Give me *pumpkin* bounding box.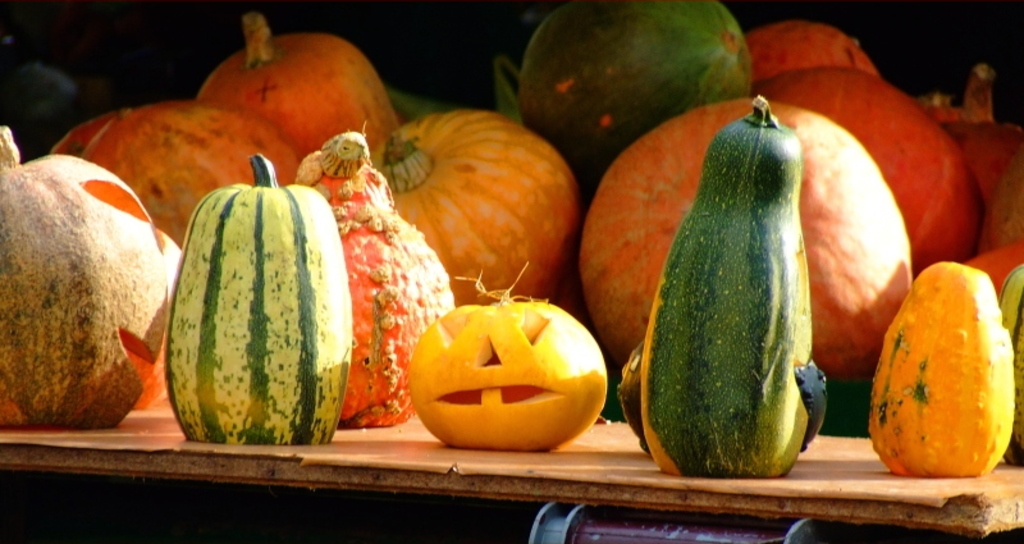
404, 285, 611, 454.
